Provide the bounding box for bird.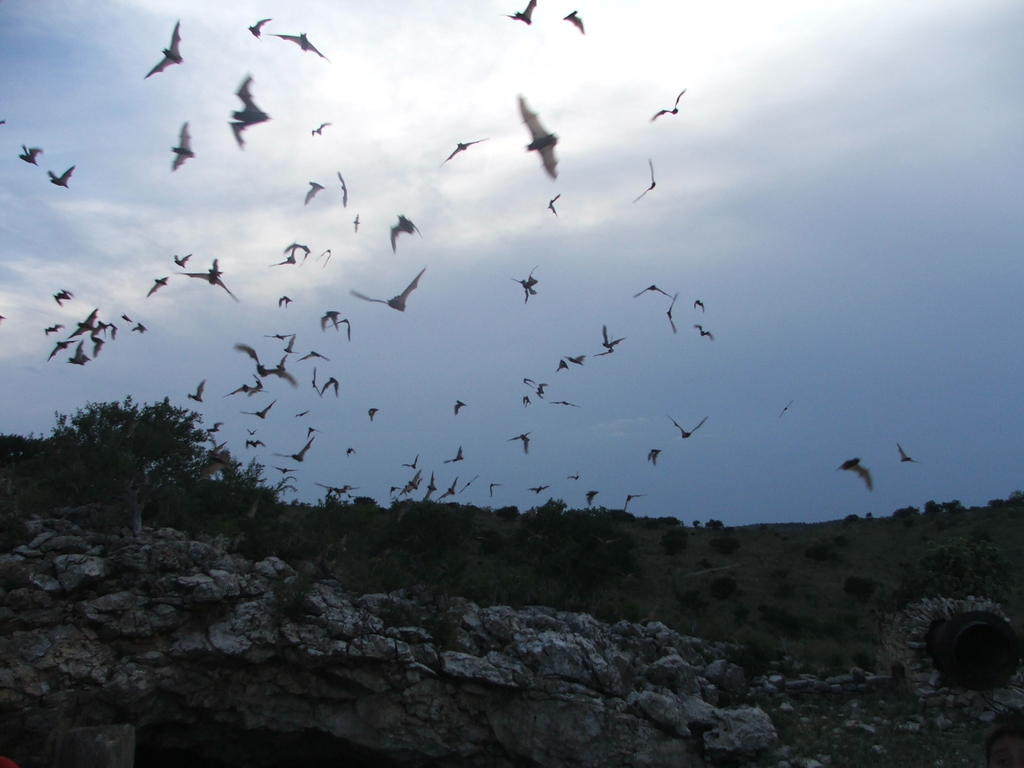
l=561, t=9, r=582, b=34.
